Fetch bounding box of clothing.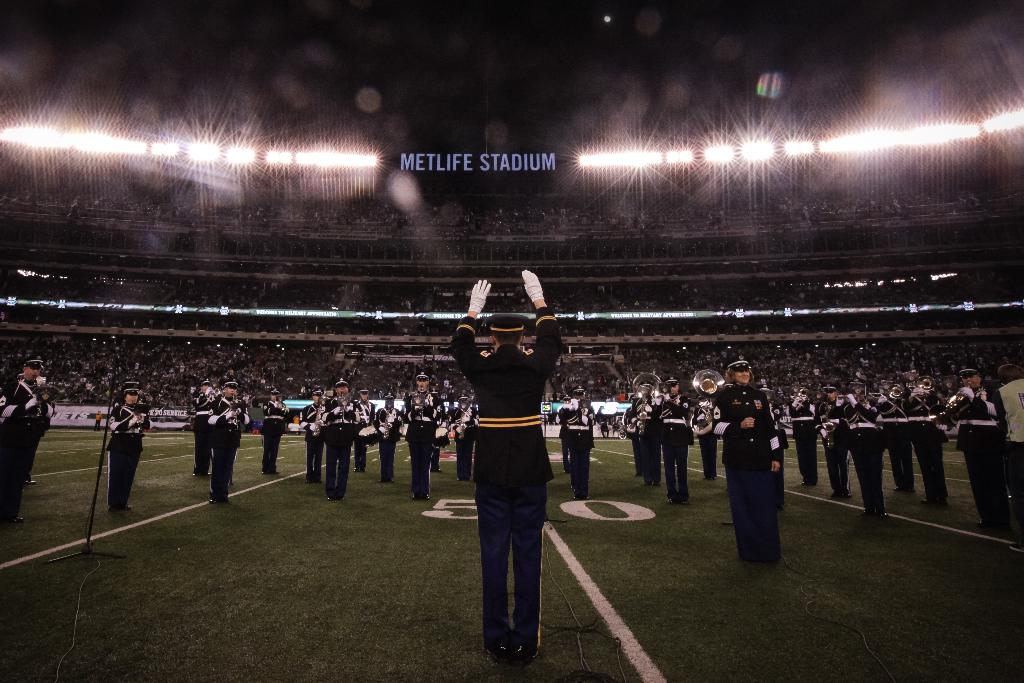
Bbox: select_region(306, 403, 321, 470).
